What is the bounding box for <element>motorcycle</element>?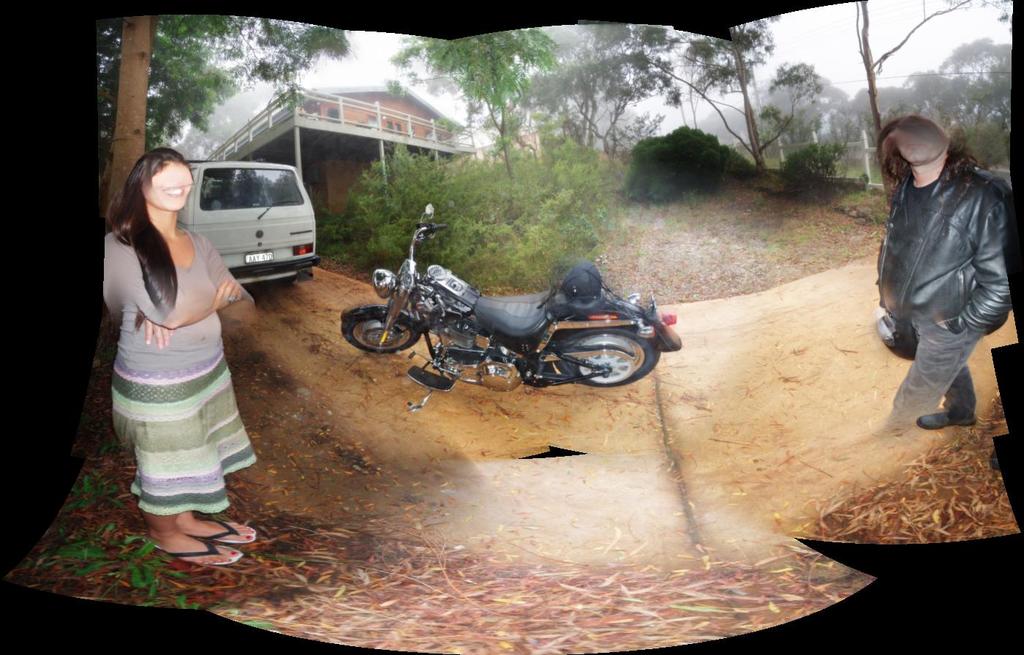
box(350, 255, 684, 398).
